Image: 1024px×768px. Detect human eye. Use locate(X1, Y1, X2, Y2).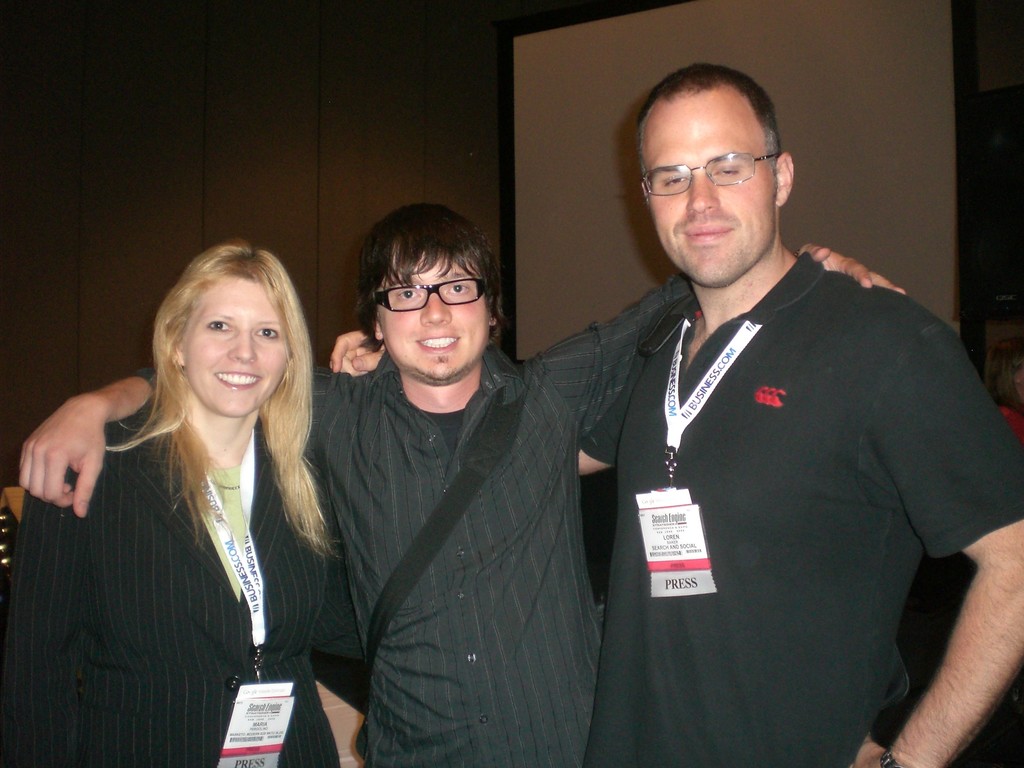
locate(396, 285, 426, 300).
